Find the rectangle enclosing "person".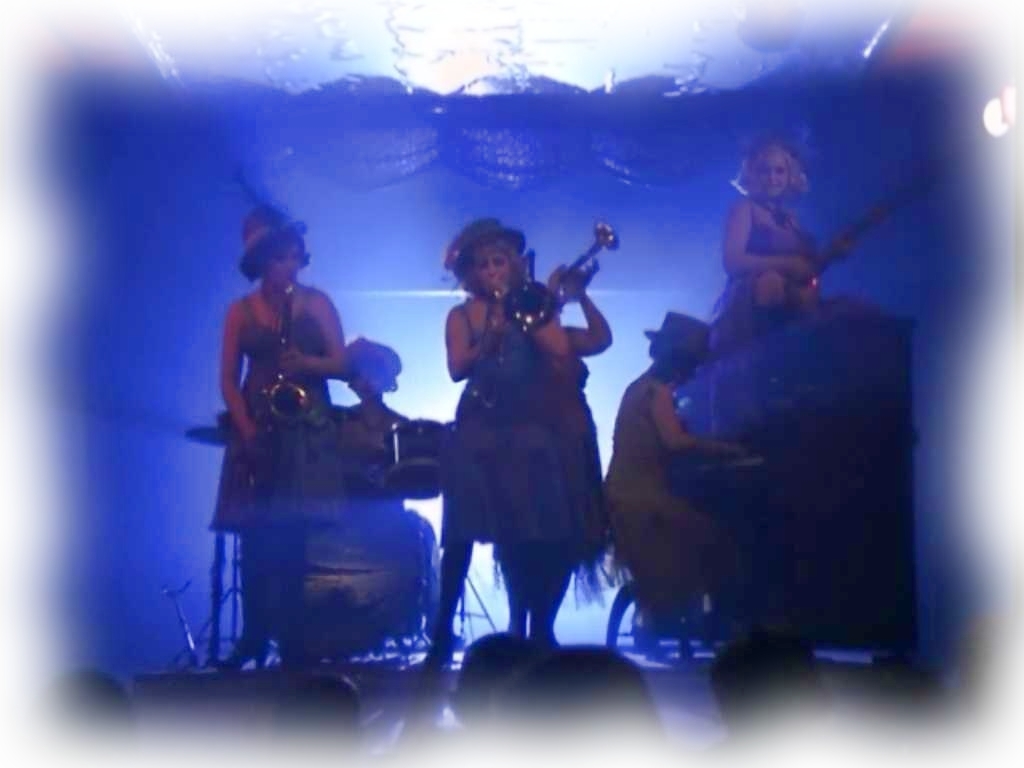
(340, 334, 418, 485).
